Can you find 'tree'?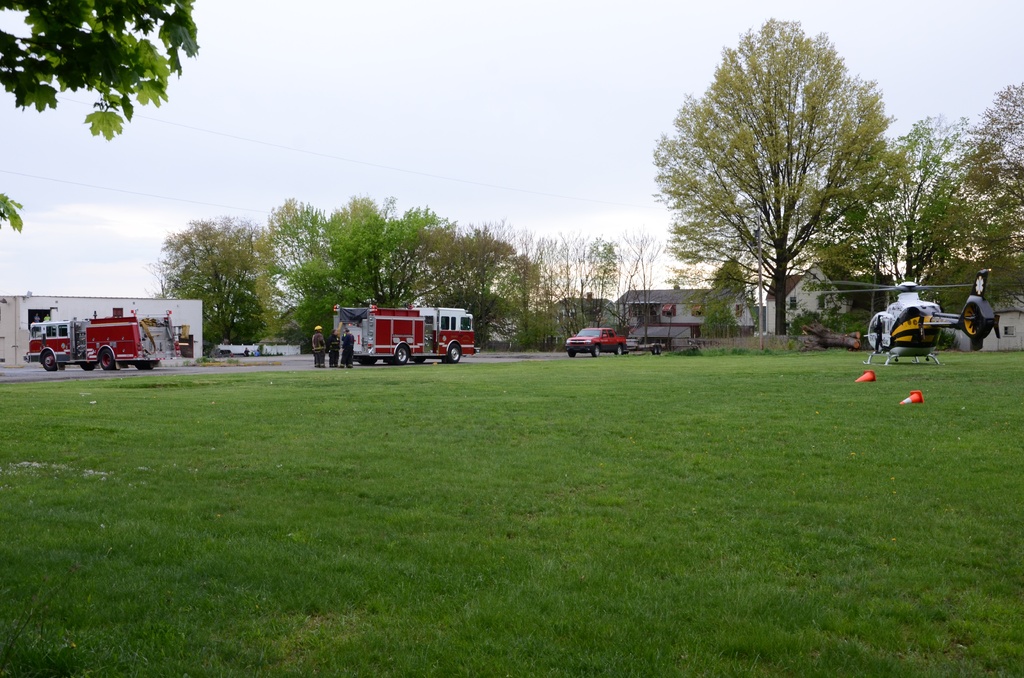
Yes, bounding box: locate(0, 0, 200, 227).
